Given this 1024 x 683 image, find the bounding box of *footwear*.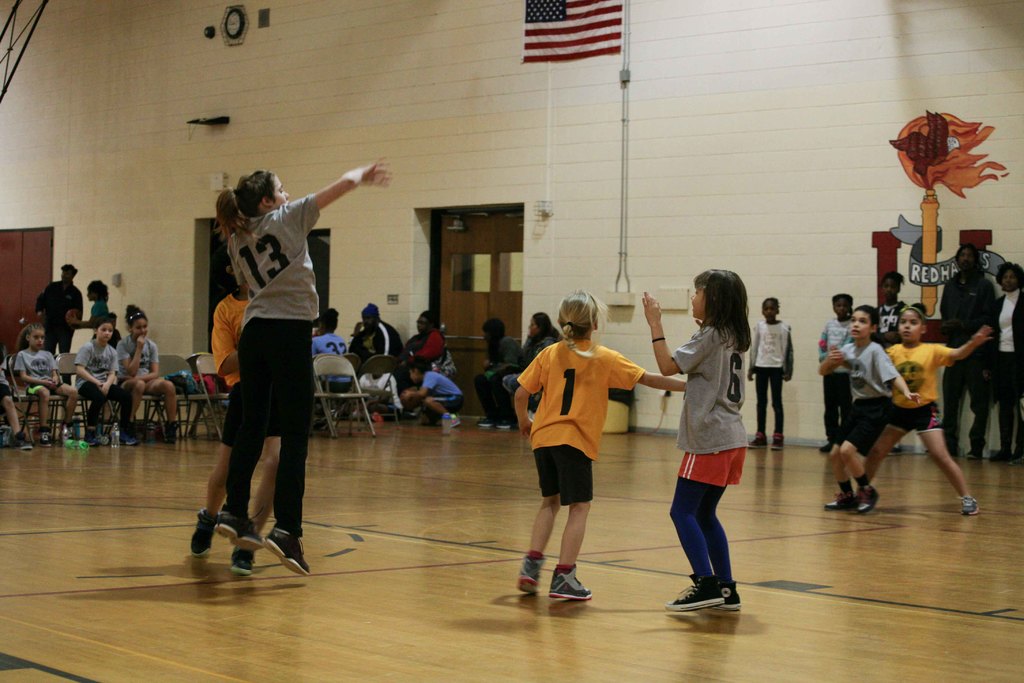
<bbox>967, 450, 986, 459</bbox>.
